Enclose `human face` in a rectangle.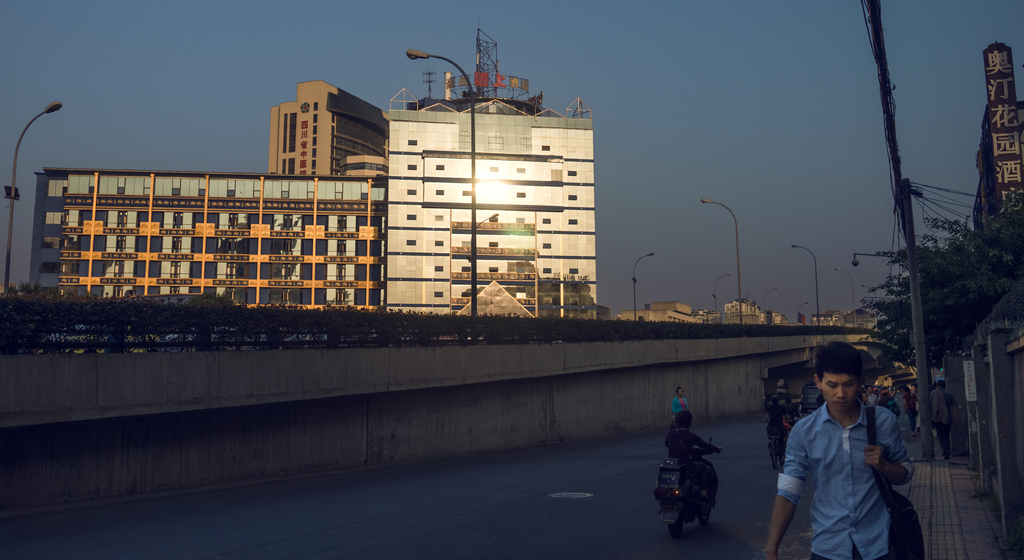
(x1=824, y1=374, x2=863, y2=405).
